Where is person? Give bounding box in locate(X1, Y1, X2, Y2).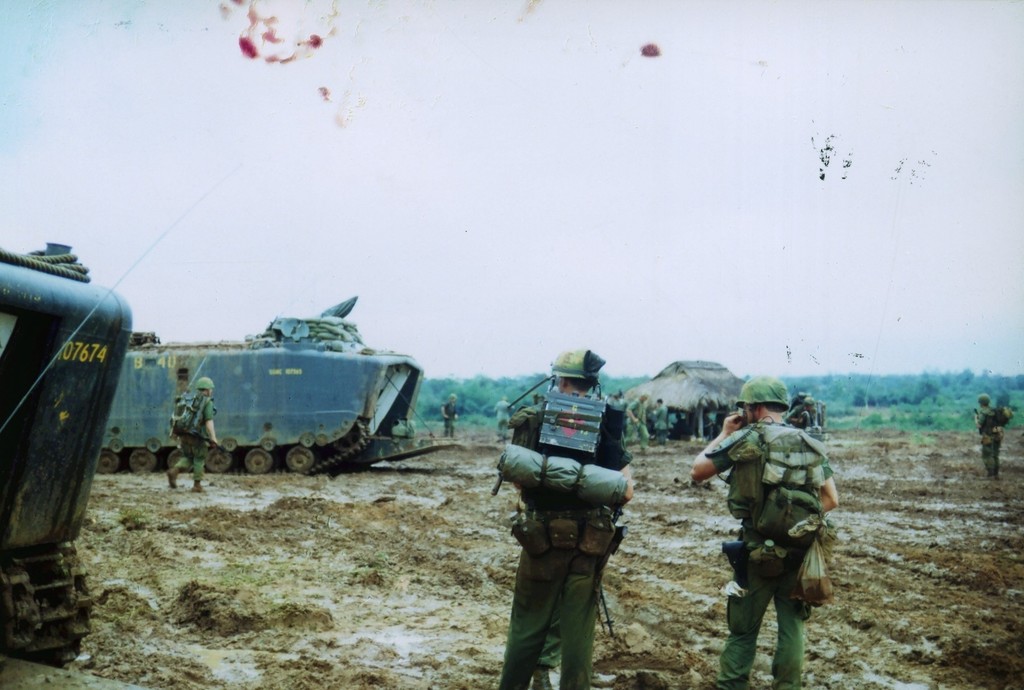
locate(650, 399, 664, 442).
